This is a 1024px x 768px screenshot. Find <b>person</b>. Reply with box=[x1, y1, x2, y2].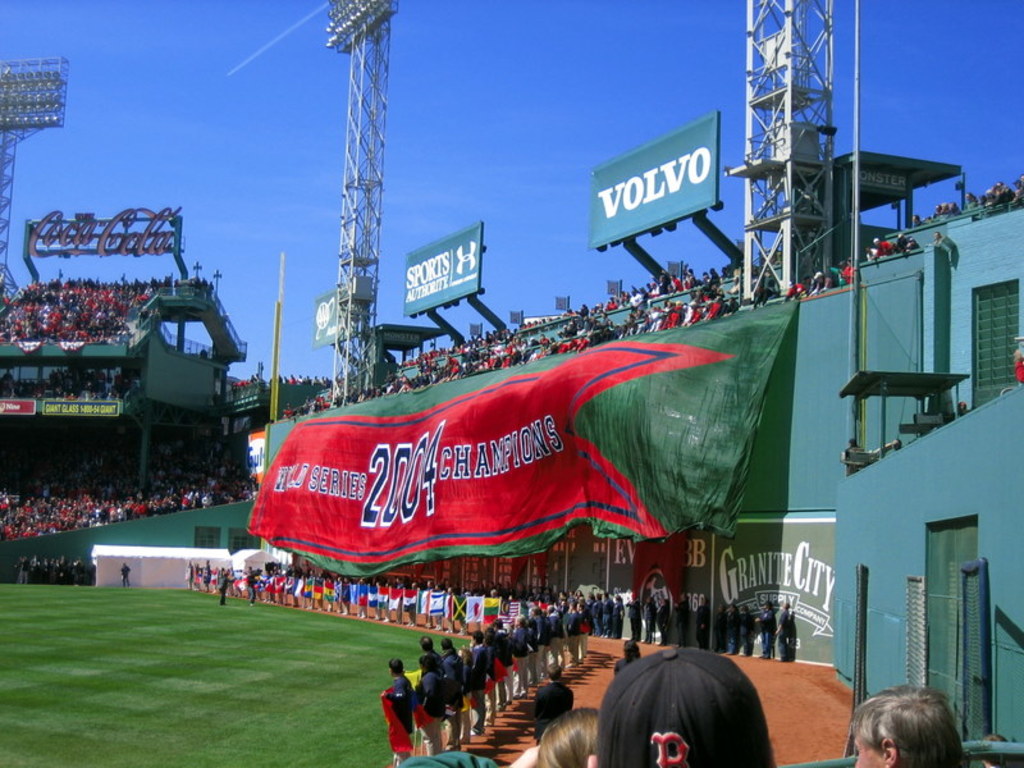
box=[854, 690, 966, 767].
